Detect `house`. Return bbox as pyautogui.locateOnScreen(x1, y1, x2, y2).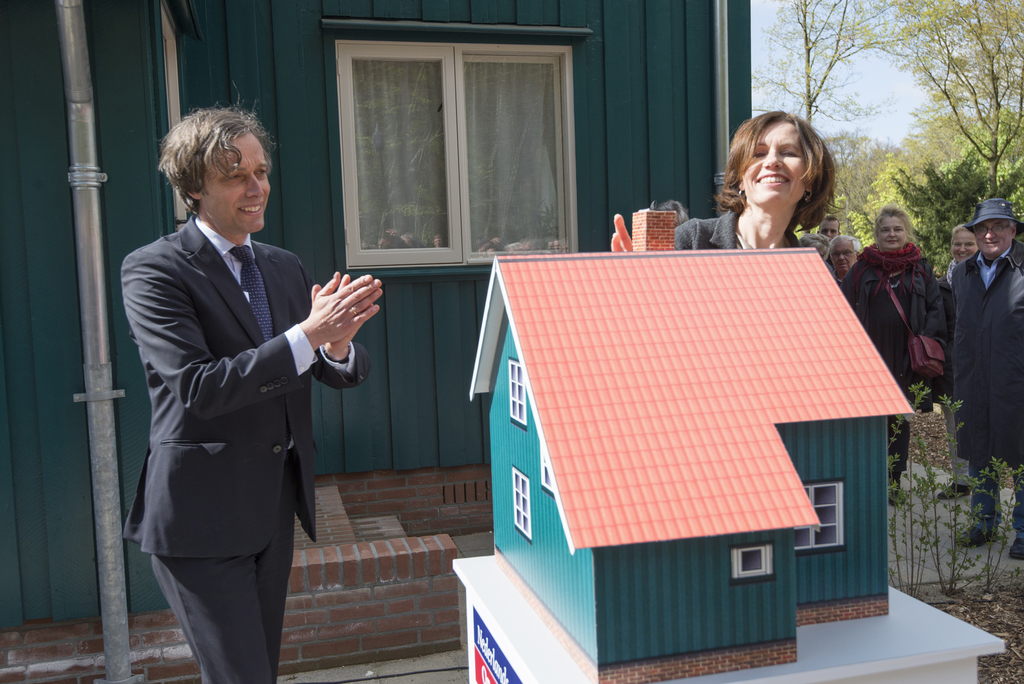
pyautogui.locateOnScreen(495, 206, 936, 631).
